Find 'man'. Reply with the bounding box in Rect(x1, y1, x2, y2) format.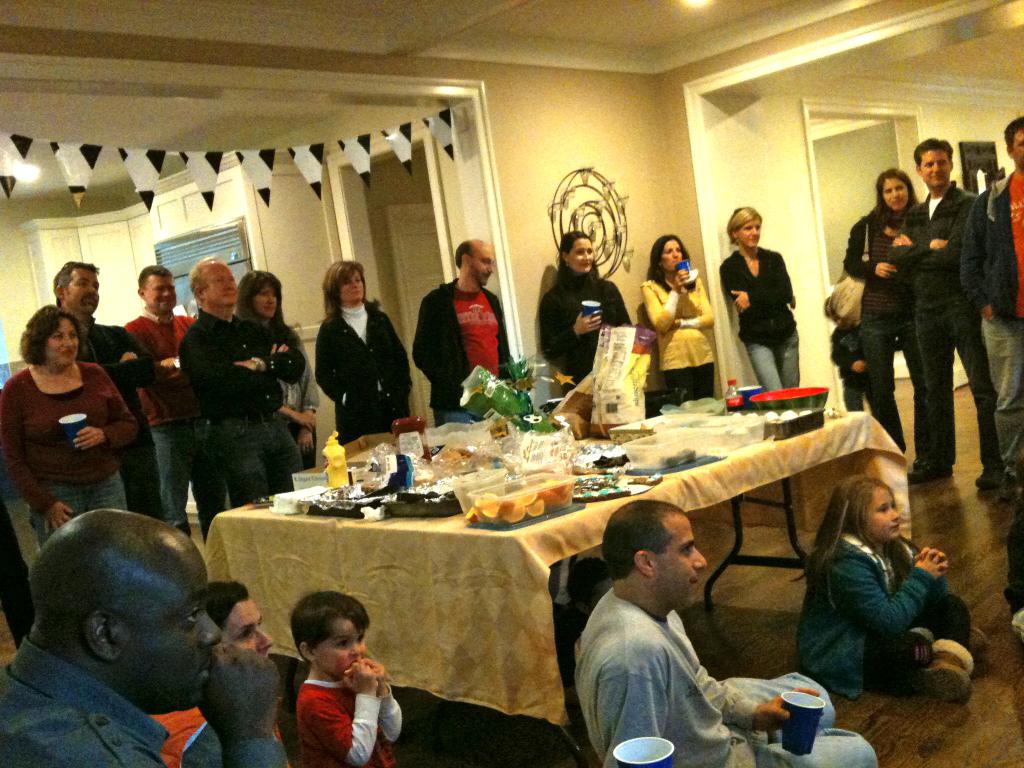
Rect(124, 266, 227, 545).
